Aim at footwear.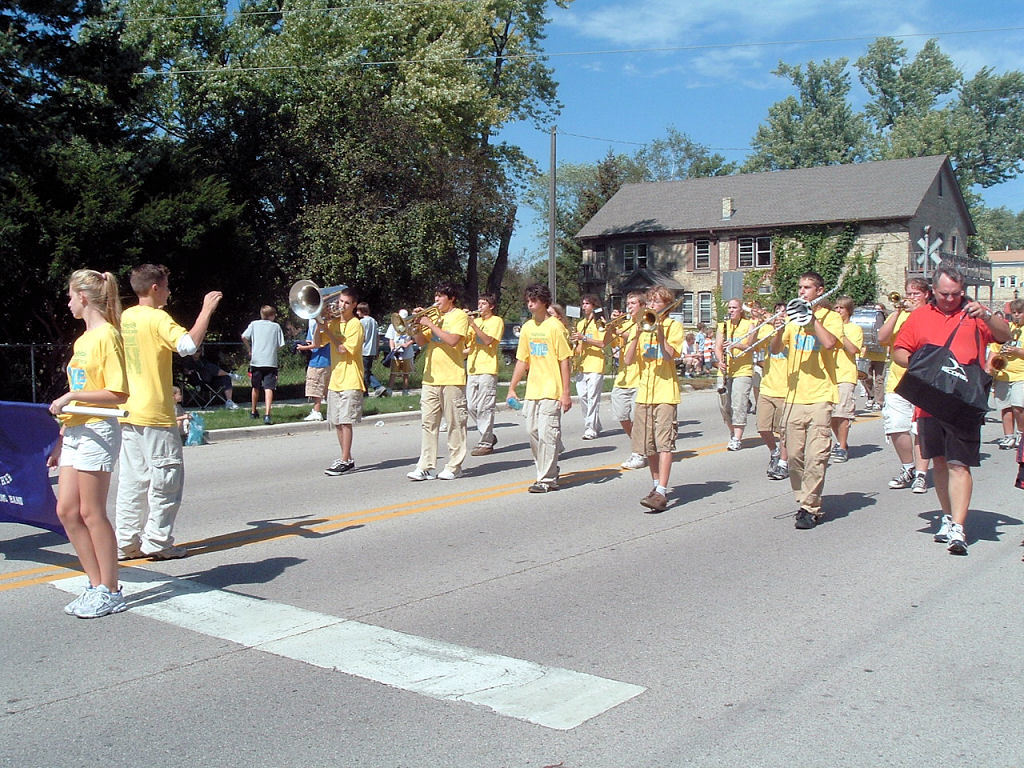
Aimed at detection(116, 533, 143, 561).
